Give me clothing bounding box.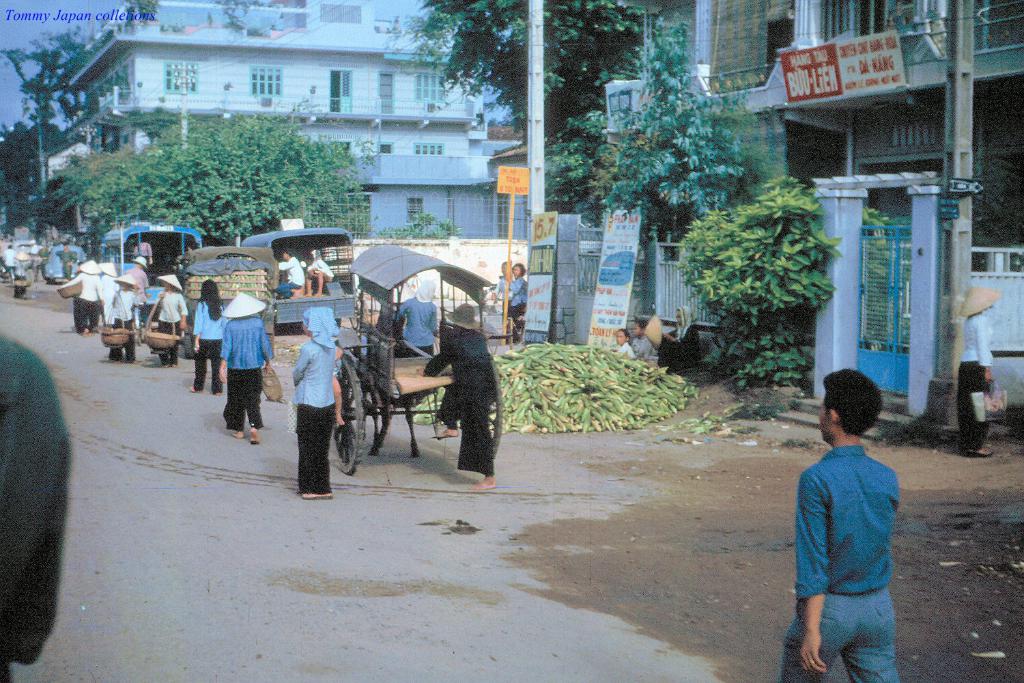
bbox=[426, 326, 501, 473].
